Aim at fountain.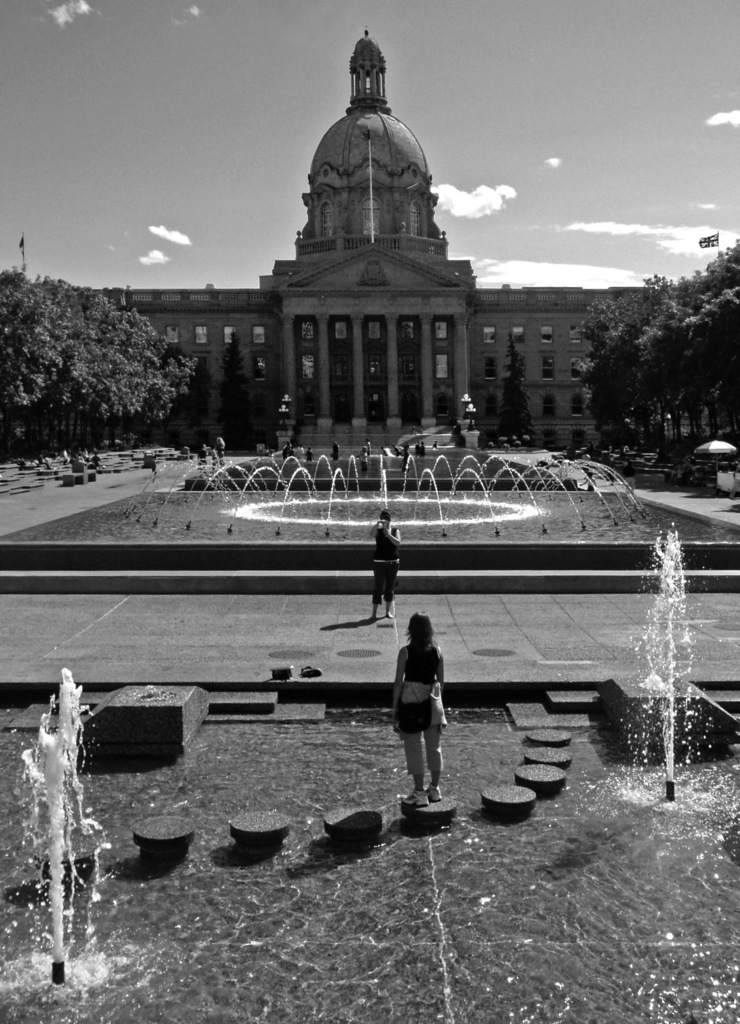
Aimed at bbox=[606, 531, 739, 808].
